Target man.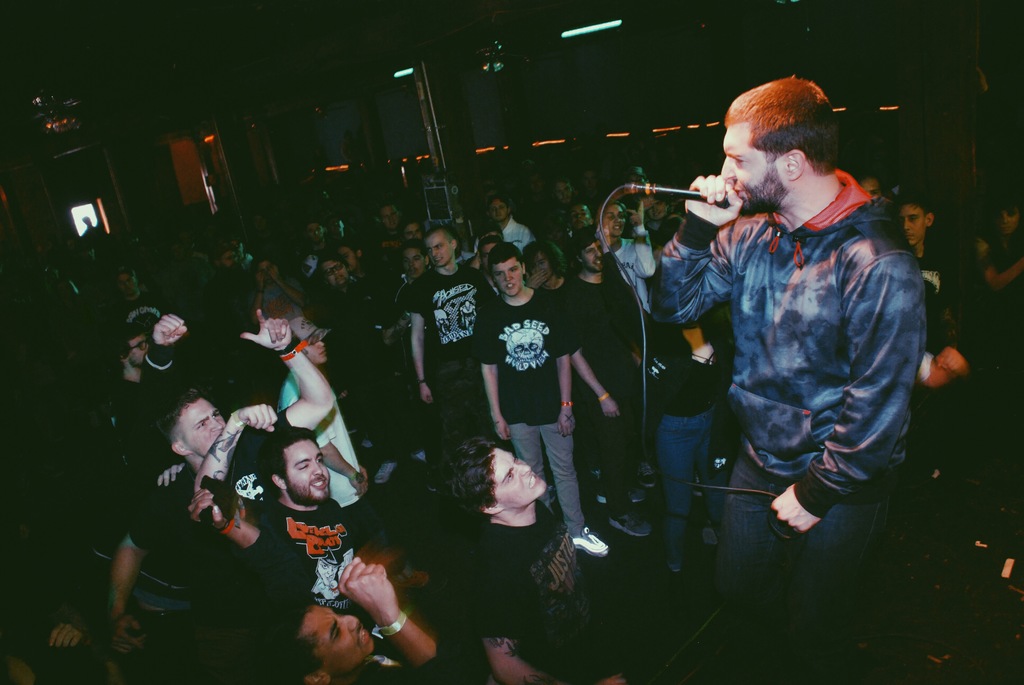
Target region: rect(106, 320, 158, 423).
